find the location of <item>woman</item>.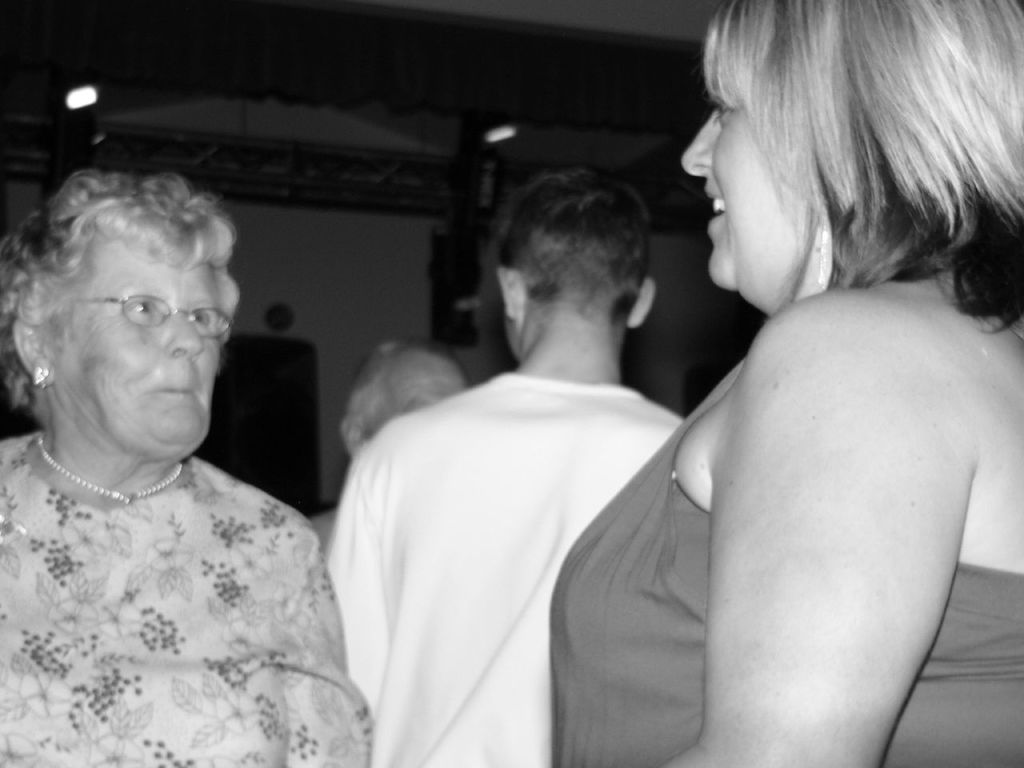
Location: rect(0, 135, 366, 762).
